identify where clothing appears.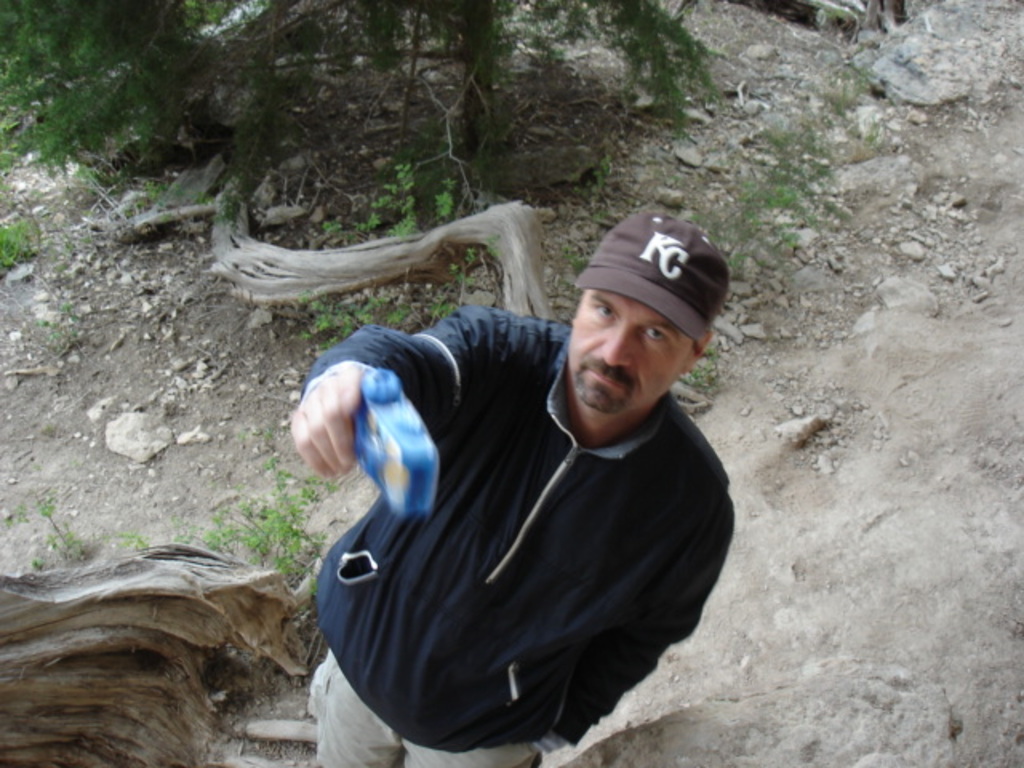
Appears at l=275, t=294, r=758, b=757.
